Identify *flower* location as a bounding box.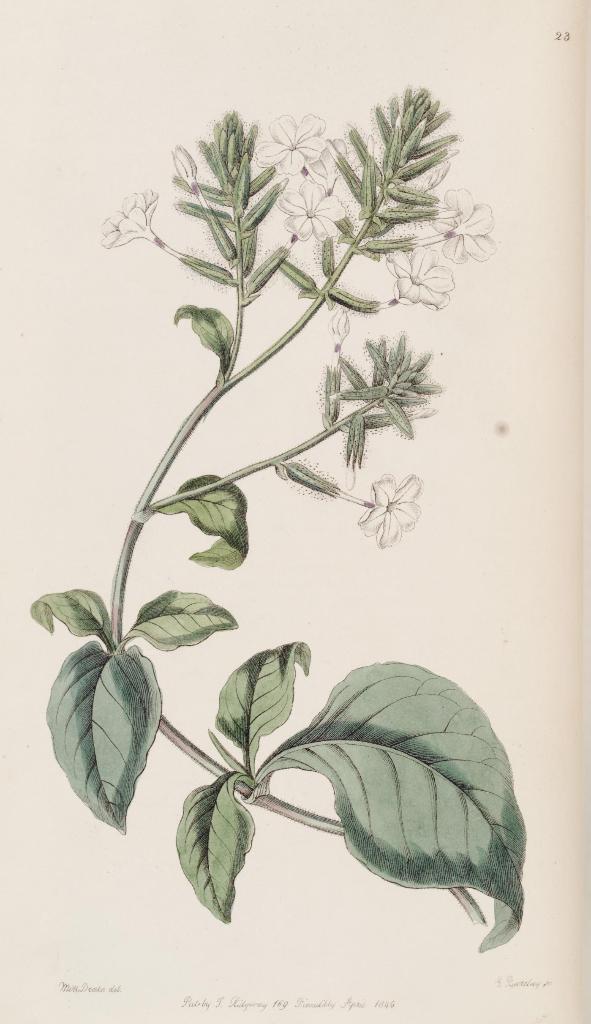
select_region(355, 471, 421, 548).
